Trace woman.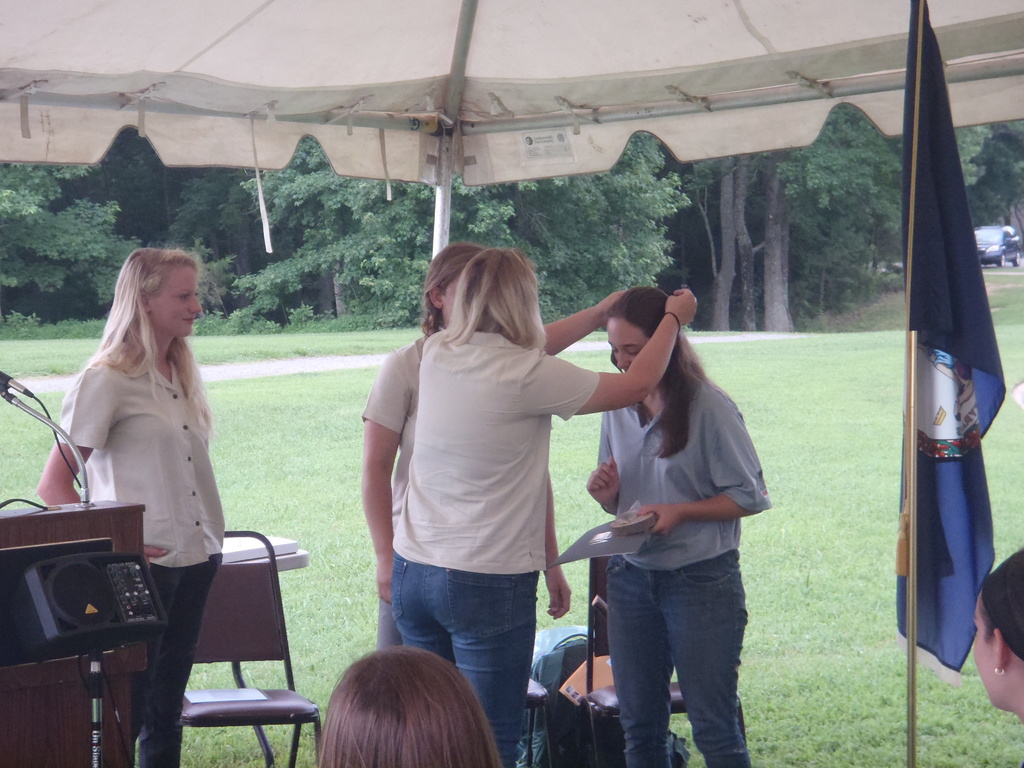
Traced to l=381, t=246, r=700, b=767.
